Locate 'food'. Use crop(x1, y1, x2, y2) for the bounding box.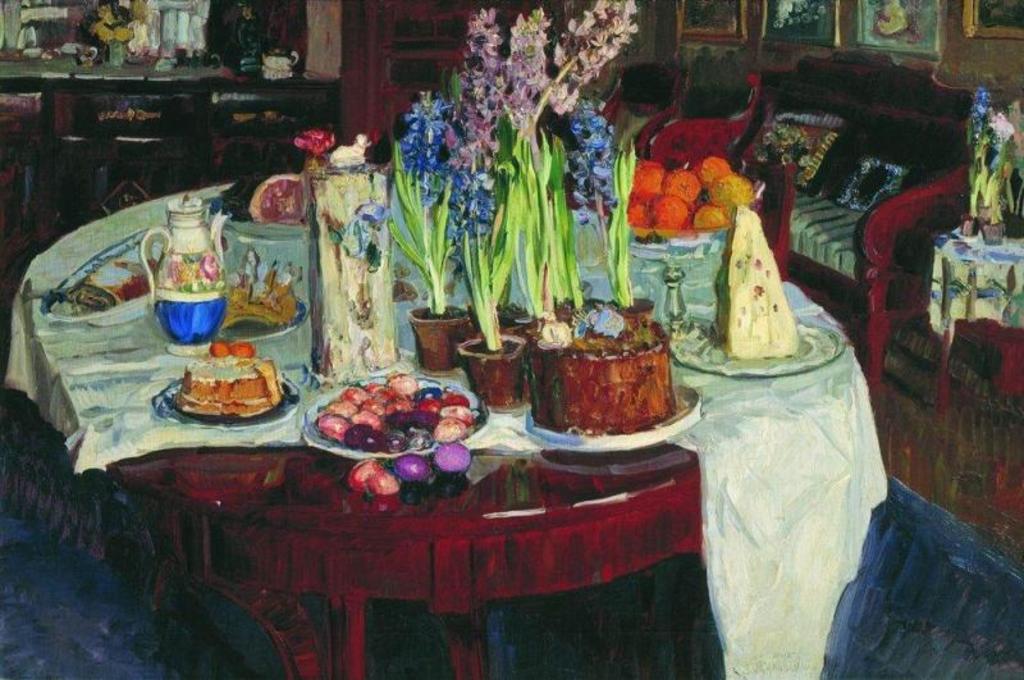
crop(50, 257, 156, 319).
